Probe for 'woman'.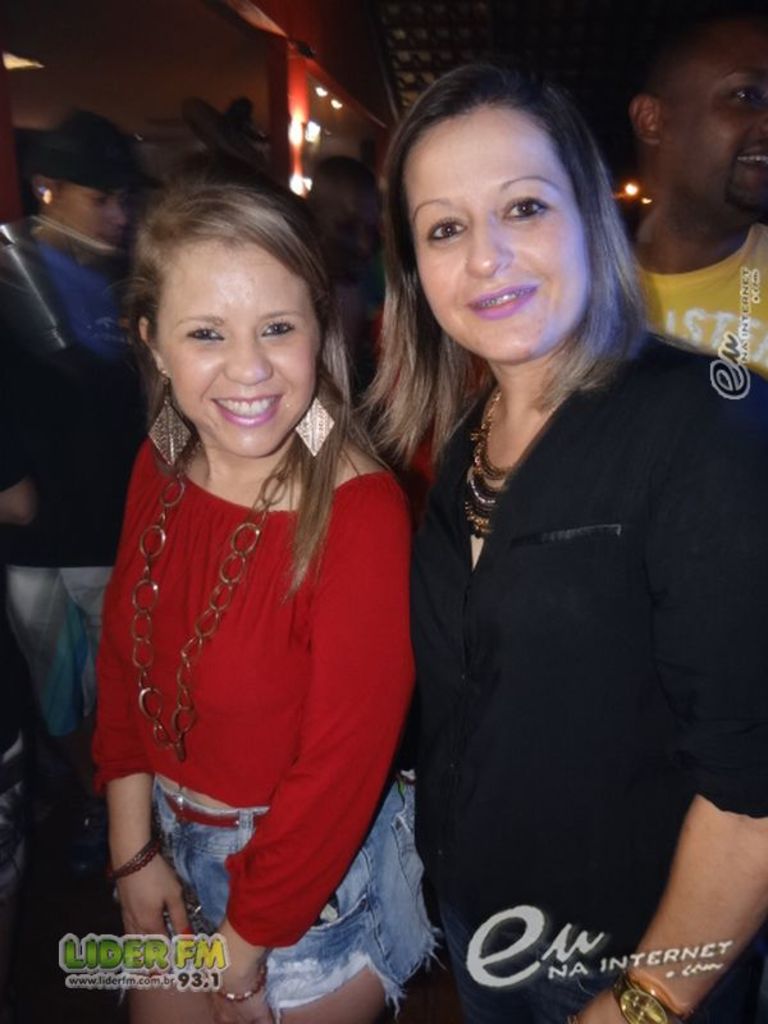
Probe result: <region>86, 174, 444, 1023</region>.
